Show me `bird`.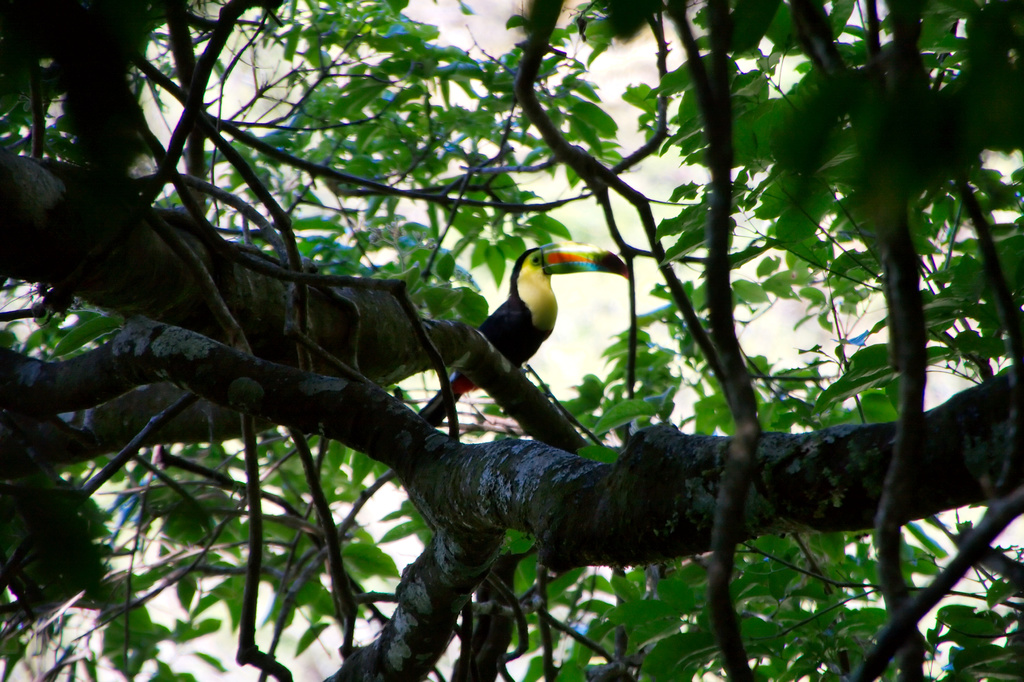
`bird` is here: (408, 241, 605, 441).
